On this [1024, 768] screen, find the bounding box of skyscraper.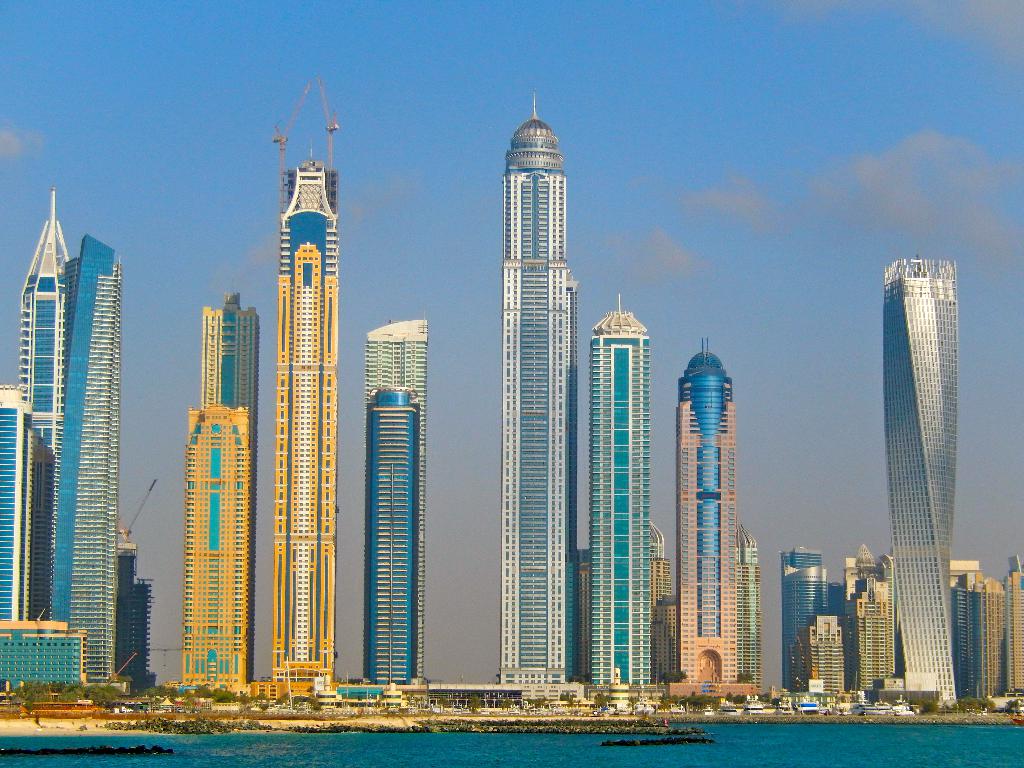
Bounding box: (left=114, top=523, right=154, bottom=687).
